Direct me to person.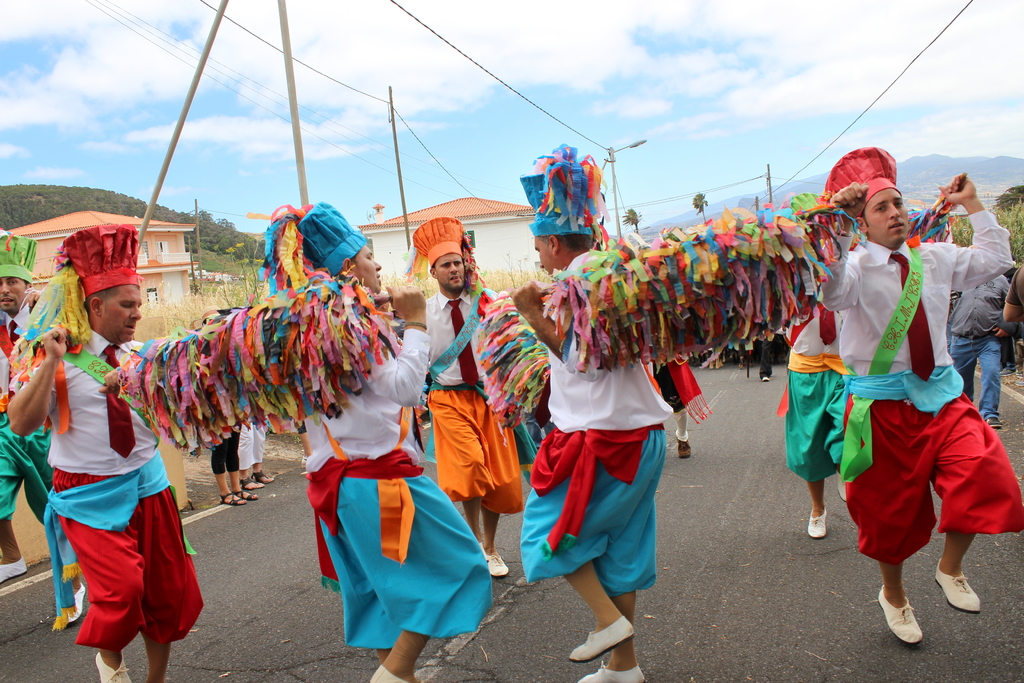
Direction: (x1=399, y1=204, x2=522, y2=581).
